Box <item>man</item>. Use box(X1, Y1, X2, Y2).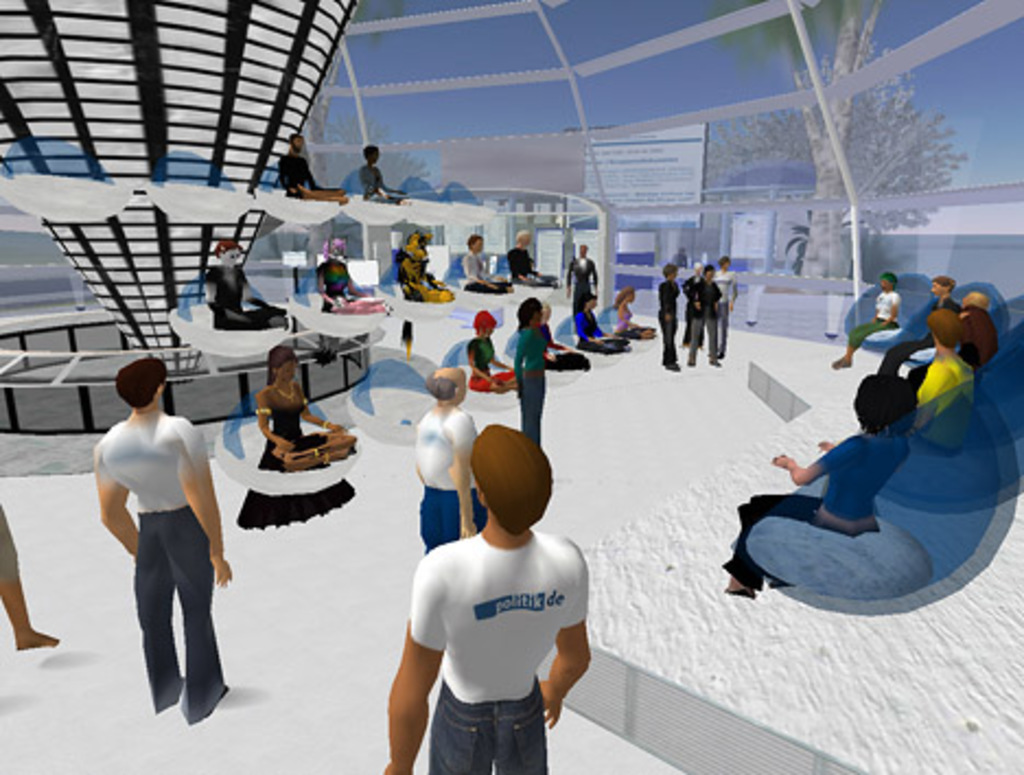
box(420, 366, 492, 552).
